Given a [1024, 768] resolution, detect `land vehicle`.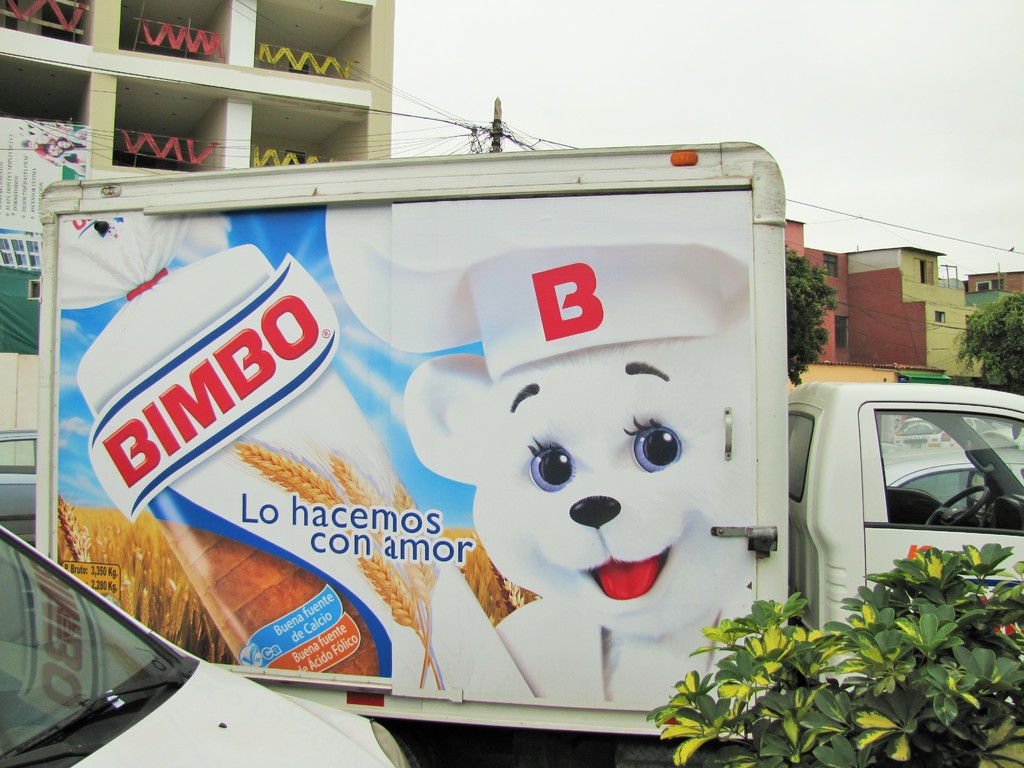
locate(0, 522, 422, 767).
